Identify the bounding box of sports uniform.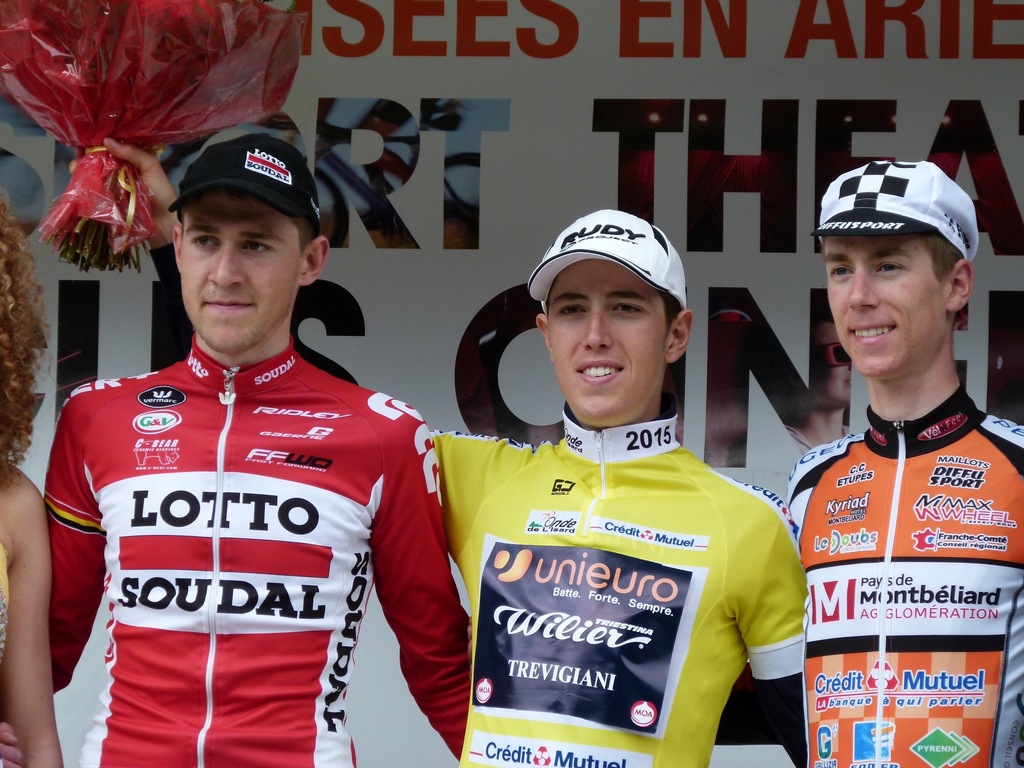
detection(419, 405, 808, 767).
